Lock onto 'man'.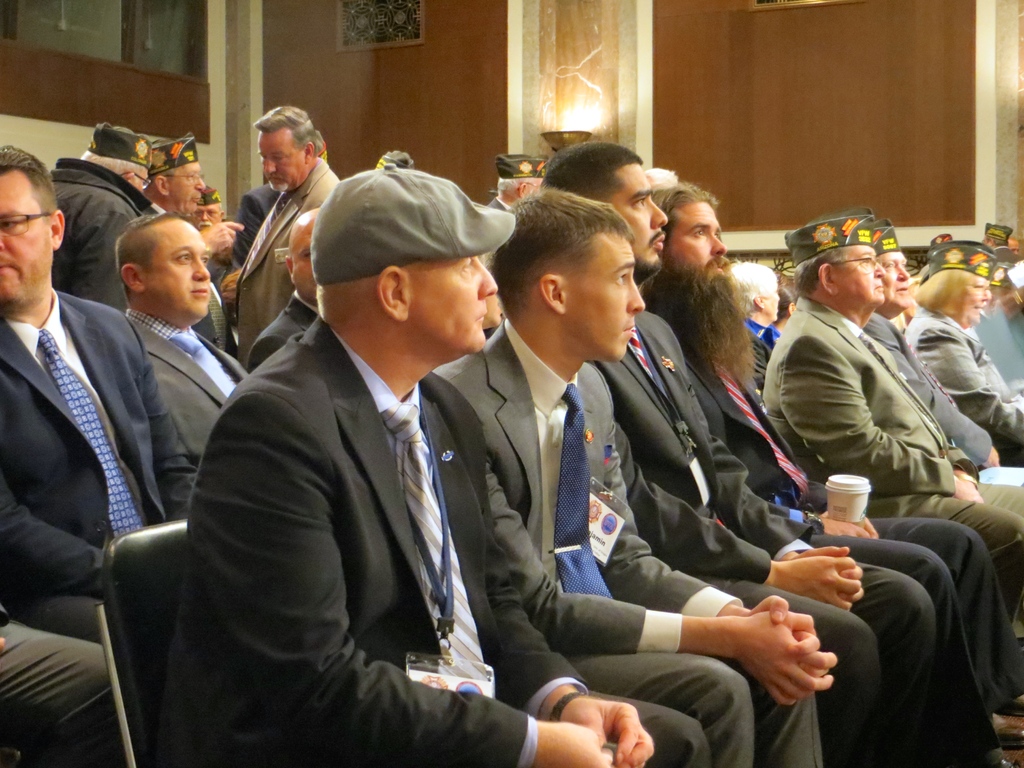
Locked: [left=435, top=188, right=834, bottom=767].
